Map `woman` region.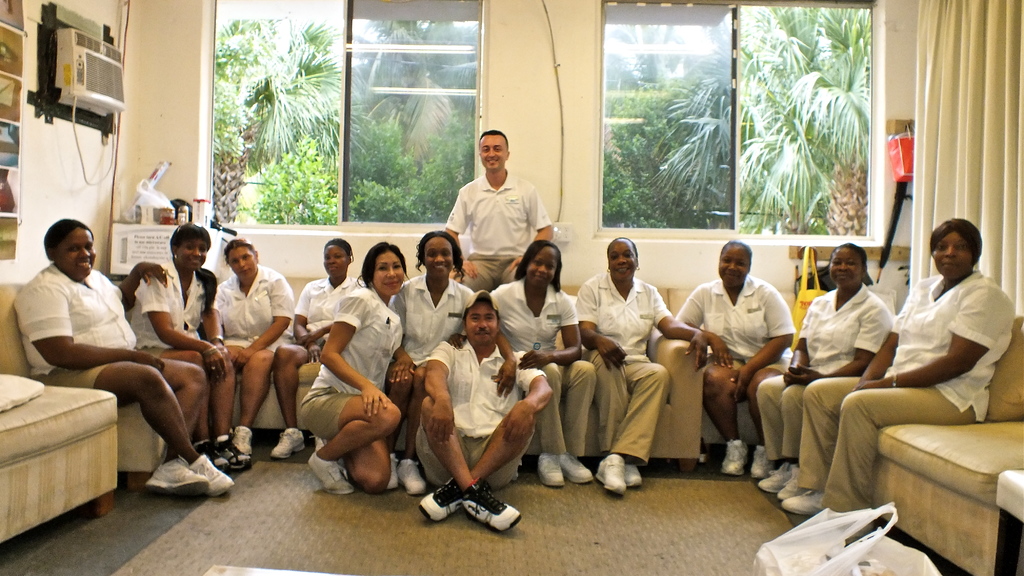
Mapped to <bbox>130, 217, 253, 471</bbox>.
